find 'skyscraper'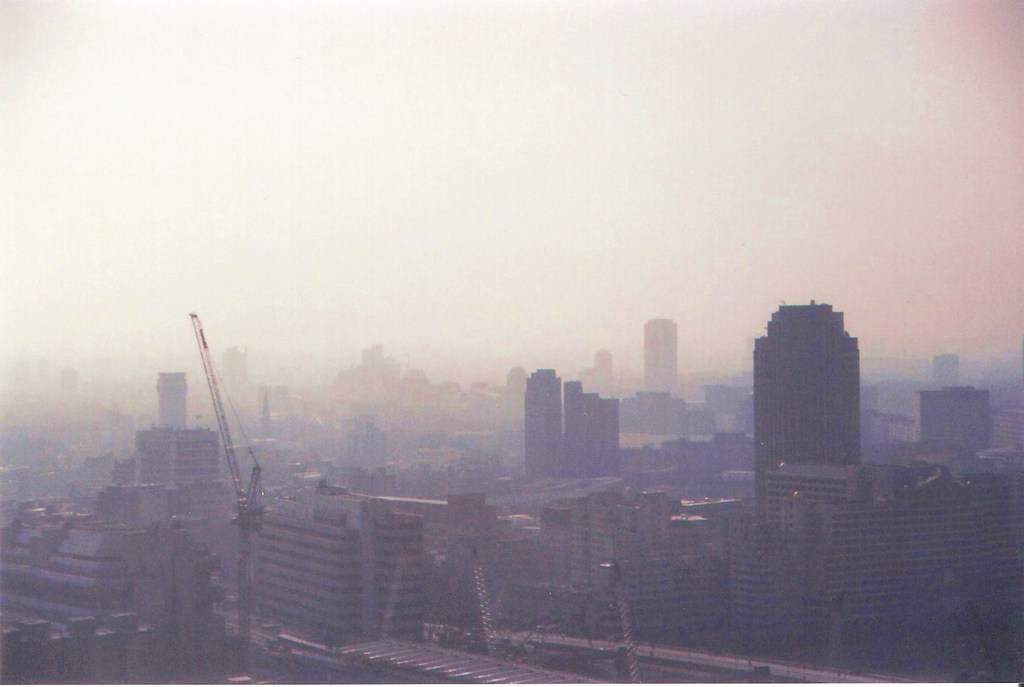
x1=158 y1=359 x2=188 y2=427
